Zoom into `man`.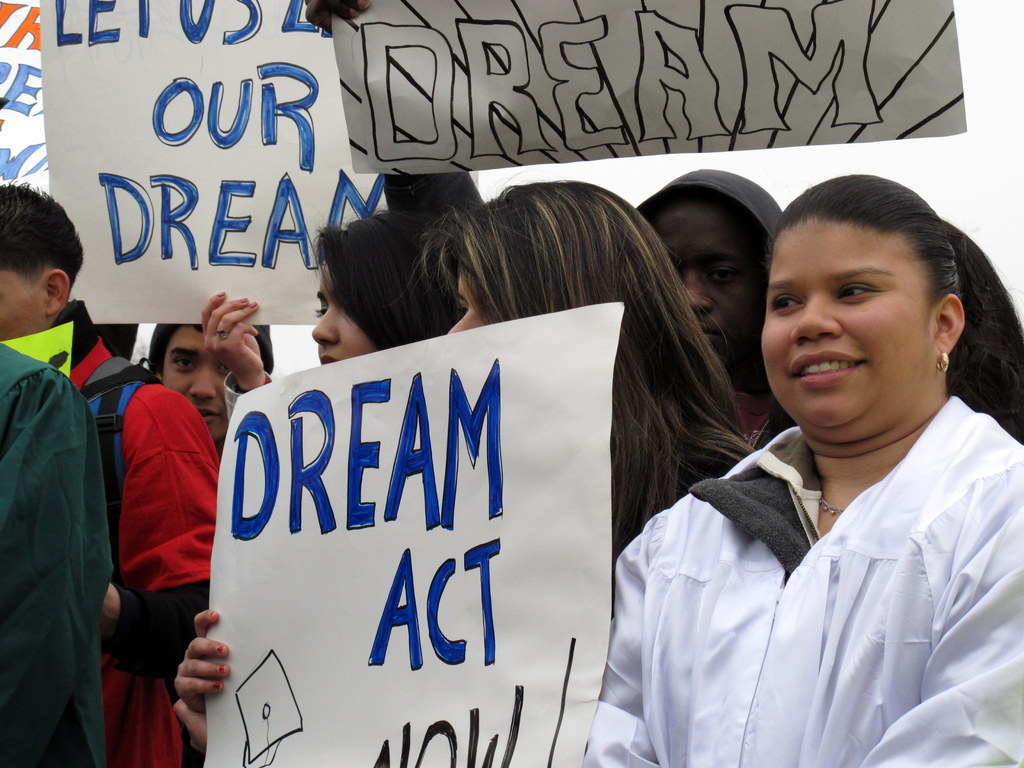
Zoom target: left=145, top=323, right=273, bottom=450.
